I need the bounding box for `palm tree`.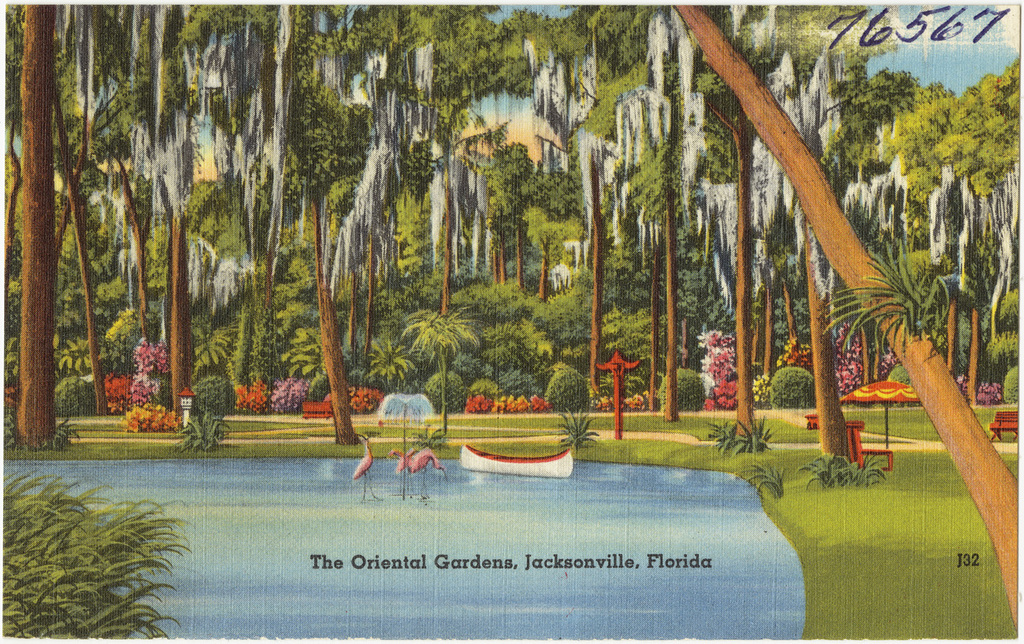
Here it is: 429:5:603:253.
